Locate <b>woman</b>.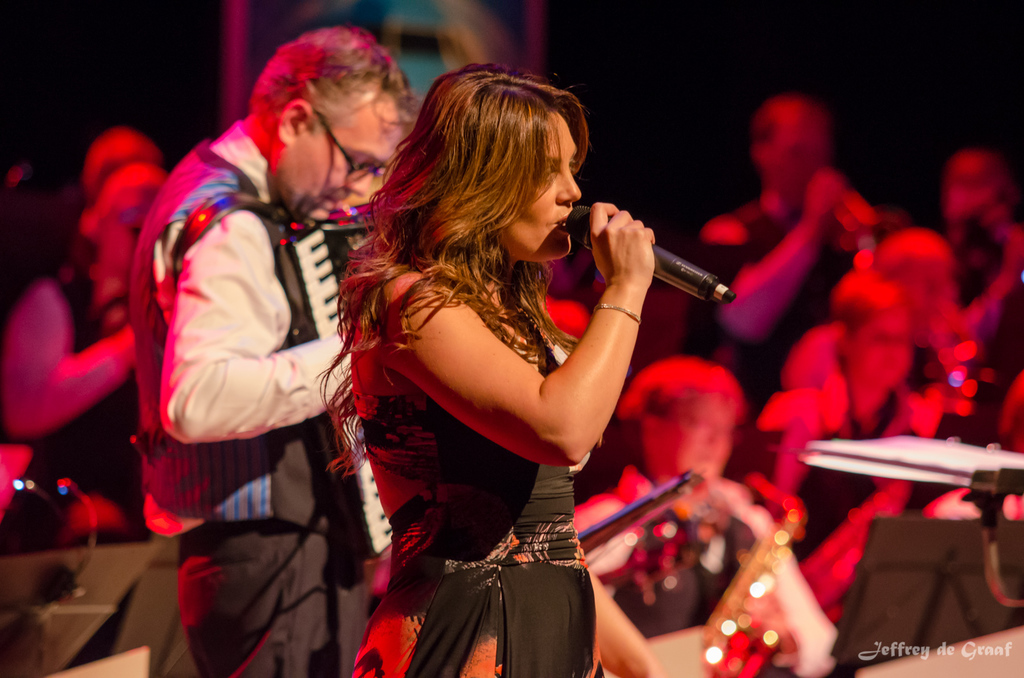
Bounding box: <box>330,20,678,674</box>.
